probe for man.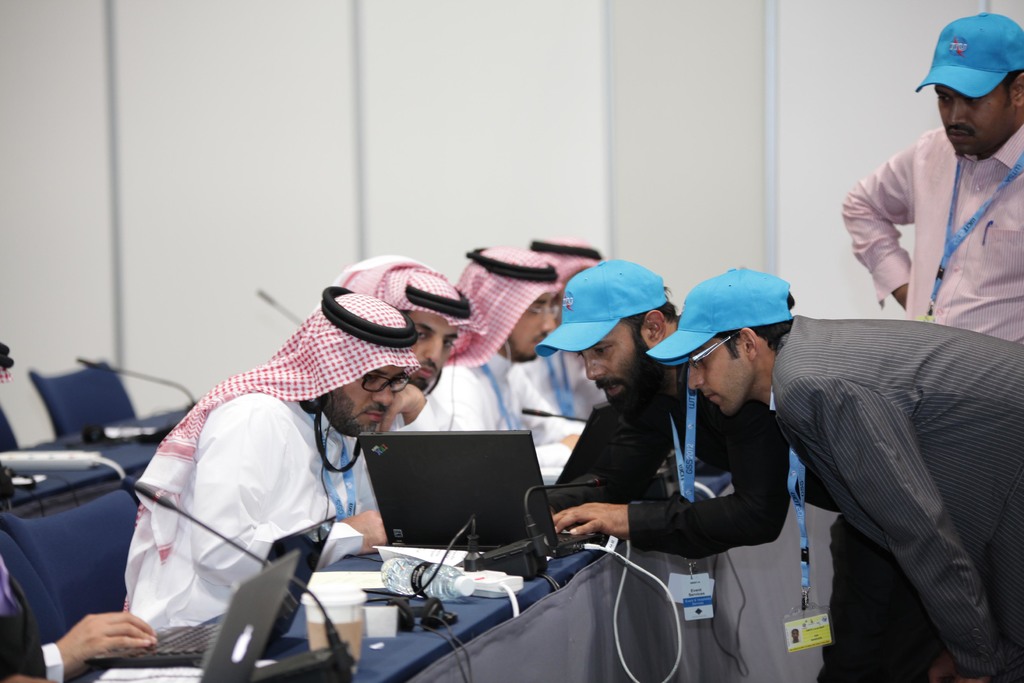
Probe result: (118,283,441,632).
